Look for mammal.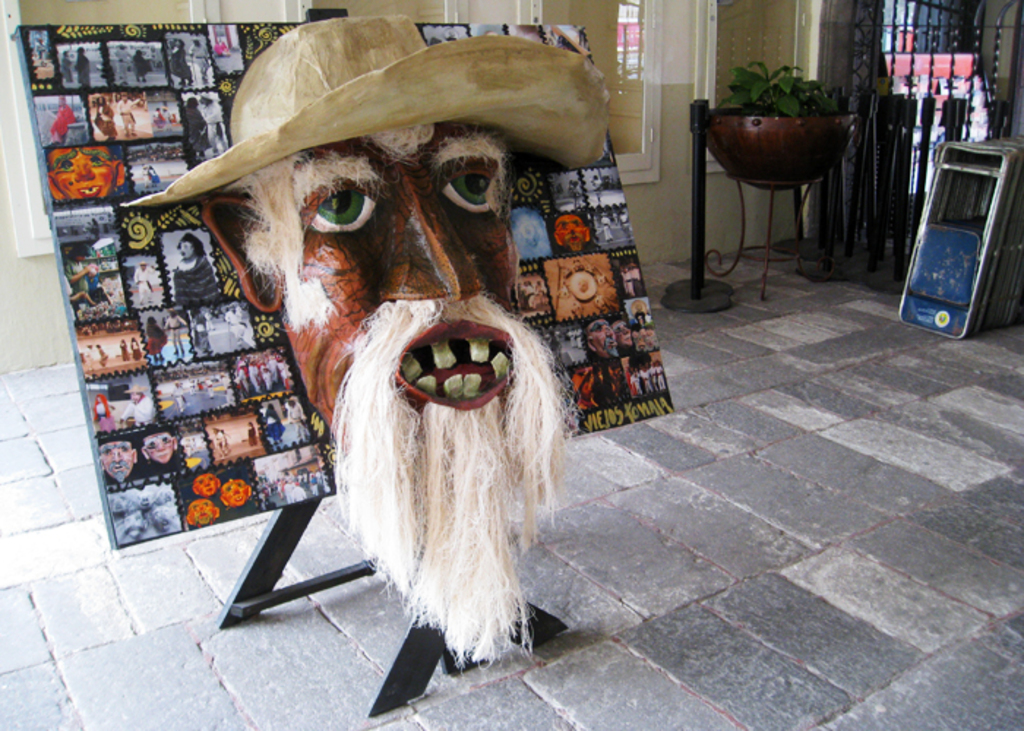
Found: x1=199 y1=121 x2=587 y2=659.
